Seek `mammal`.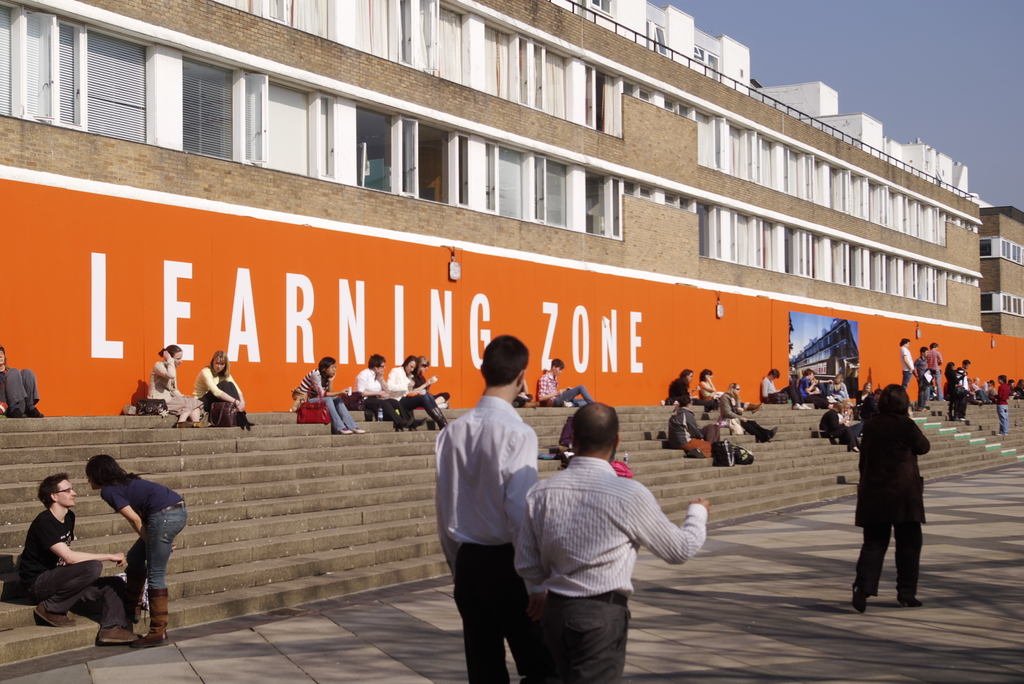
287 354 372 438.
